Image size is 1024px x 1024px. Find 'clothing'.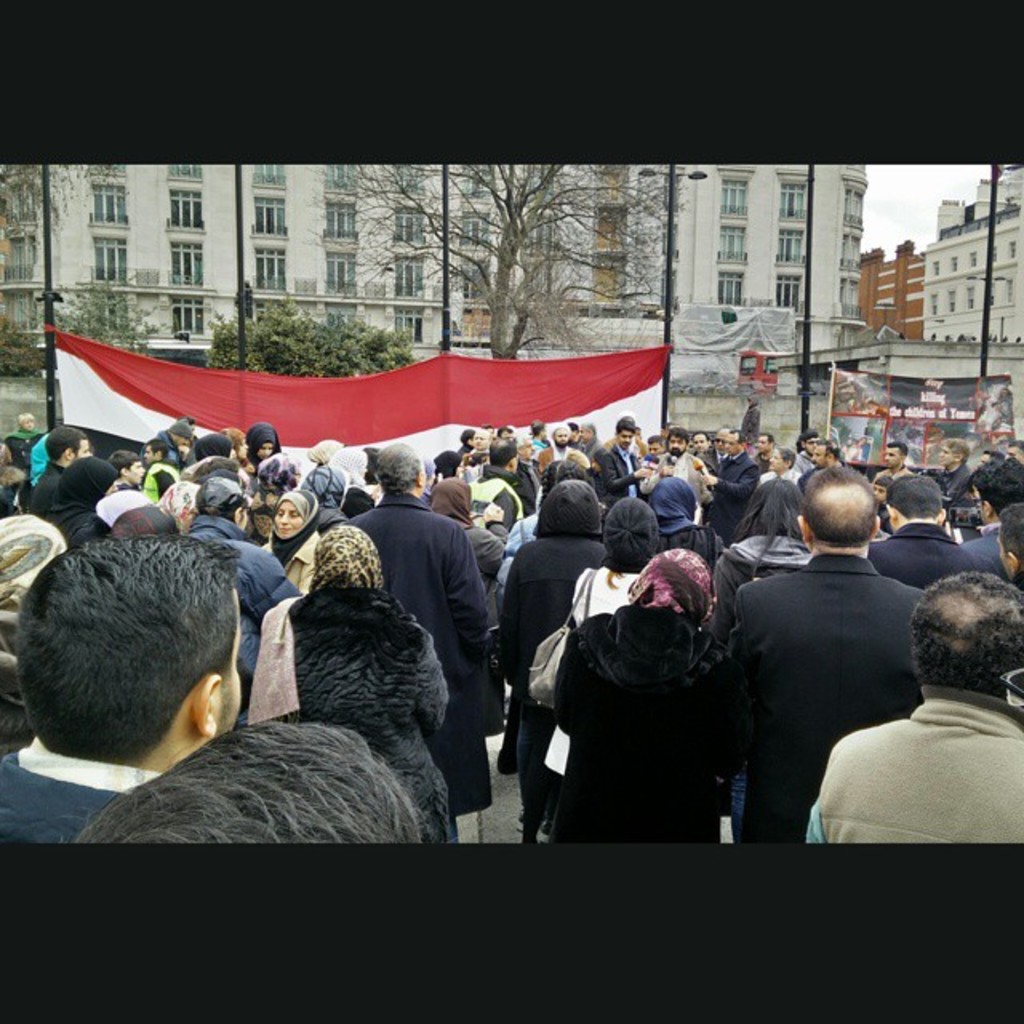
BBox(0, 598, 38, 752).
